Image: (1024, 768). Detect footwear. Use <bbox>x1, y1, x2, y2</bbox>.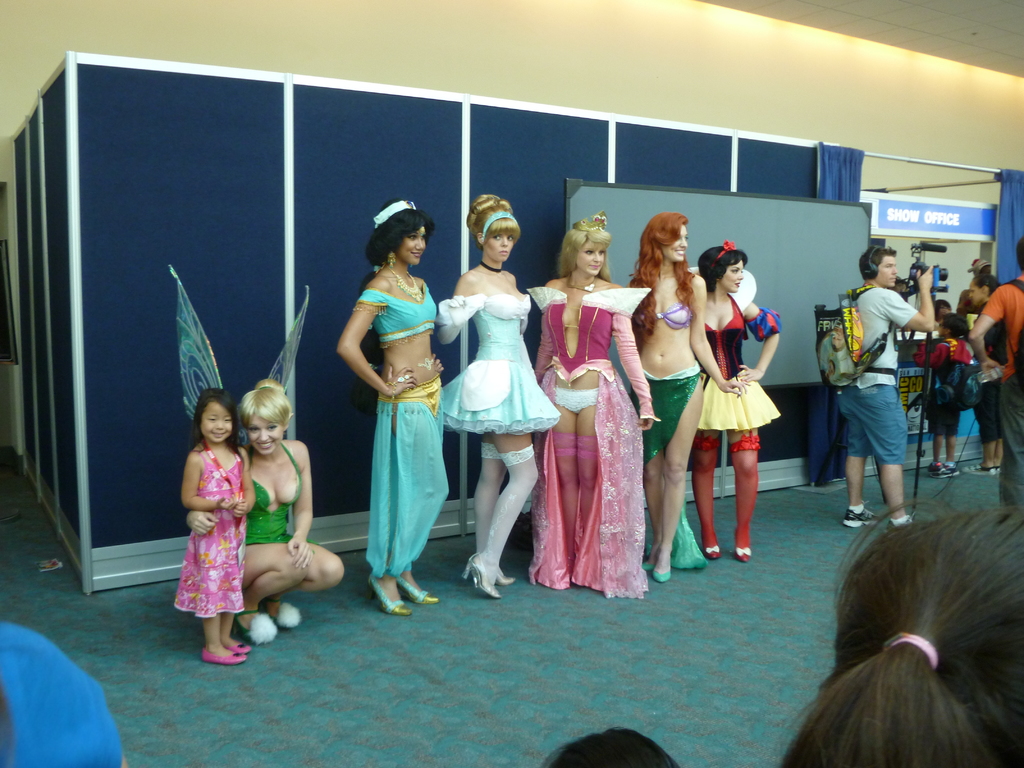
<bbox>204, 646, 244, 664</bbox>.
